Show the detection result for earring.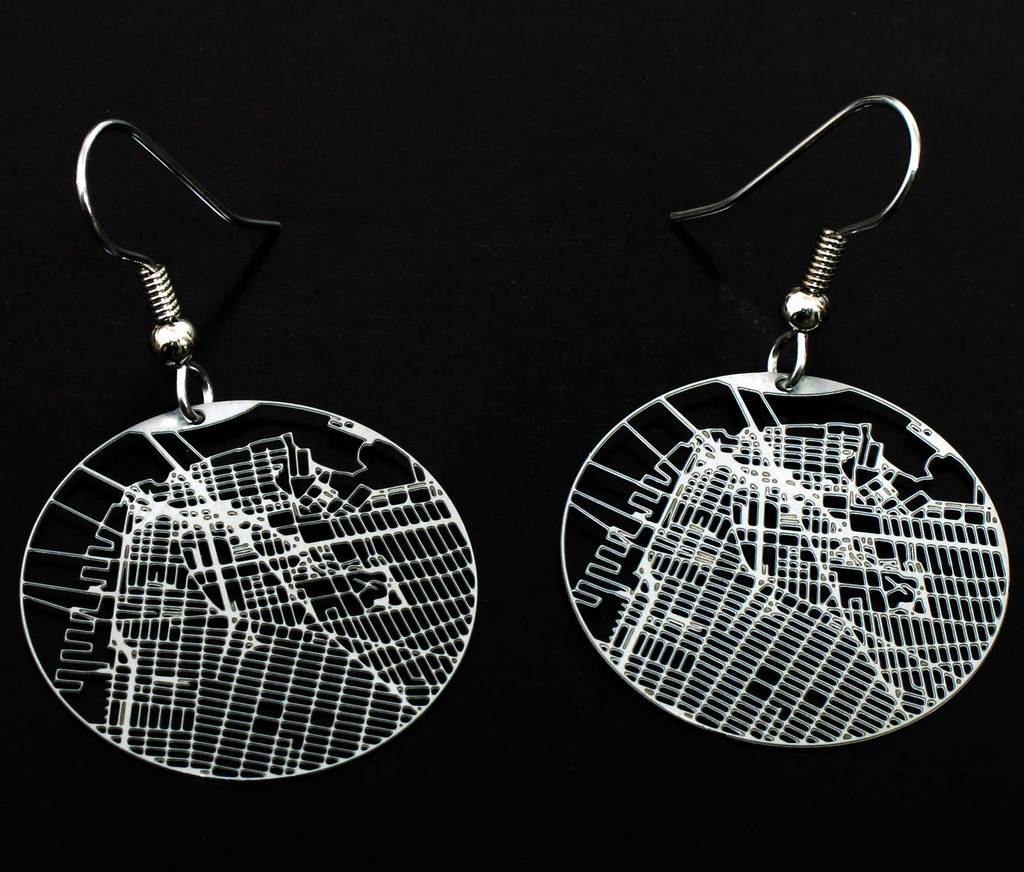
locate(17, 109, 488, 787).
